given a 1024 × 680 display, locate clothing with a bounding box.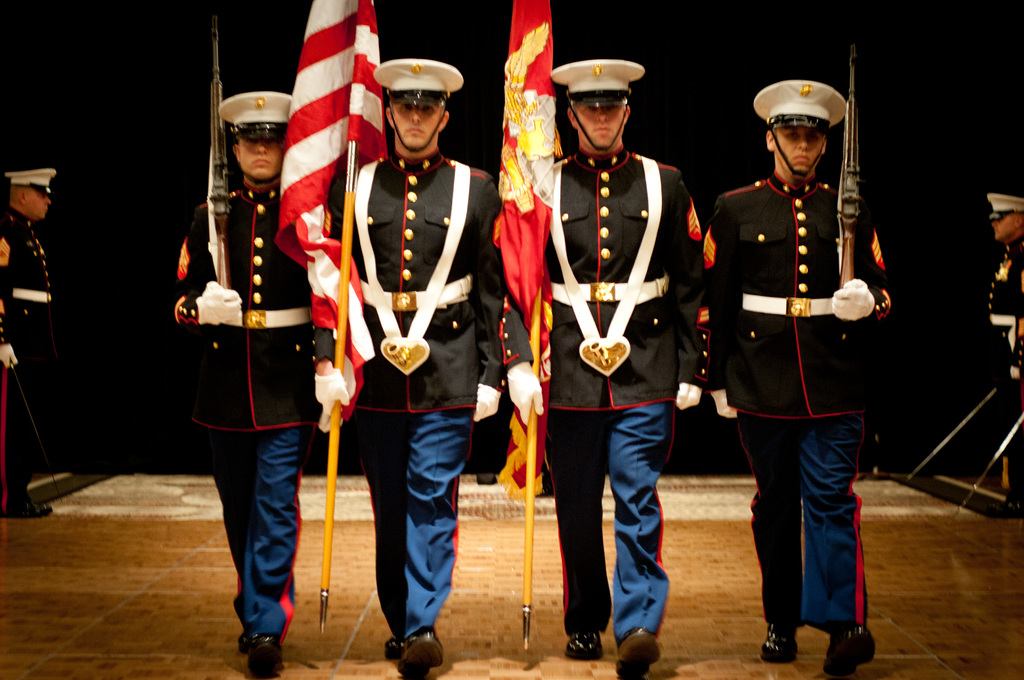
Located: bbox=[310, 148, 536, 639].
